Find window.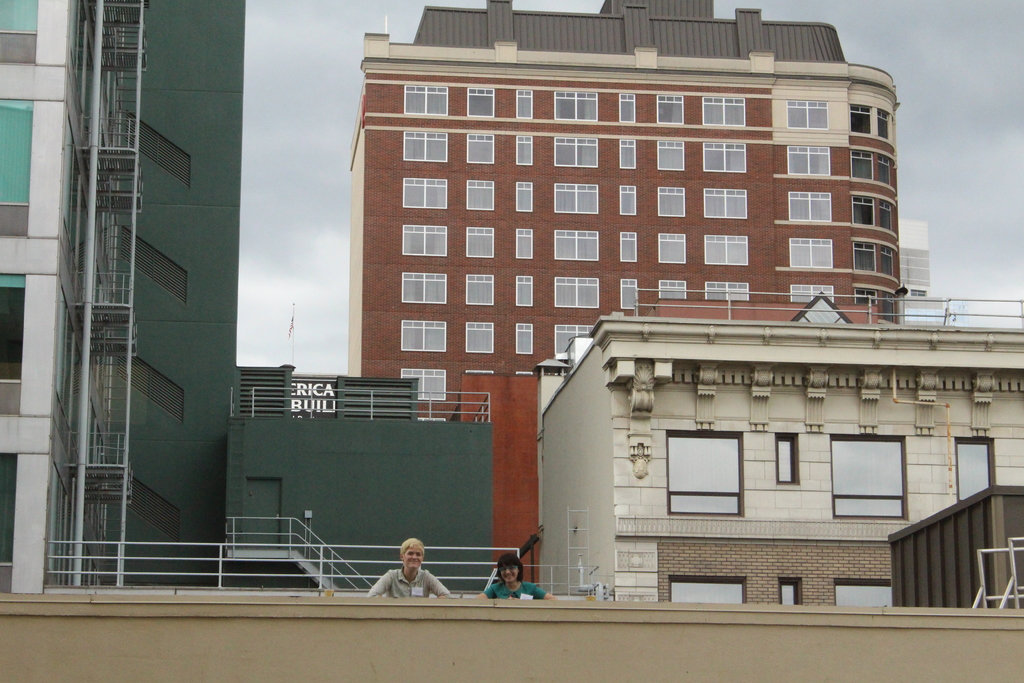
698, 97, 748, 124.
